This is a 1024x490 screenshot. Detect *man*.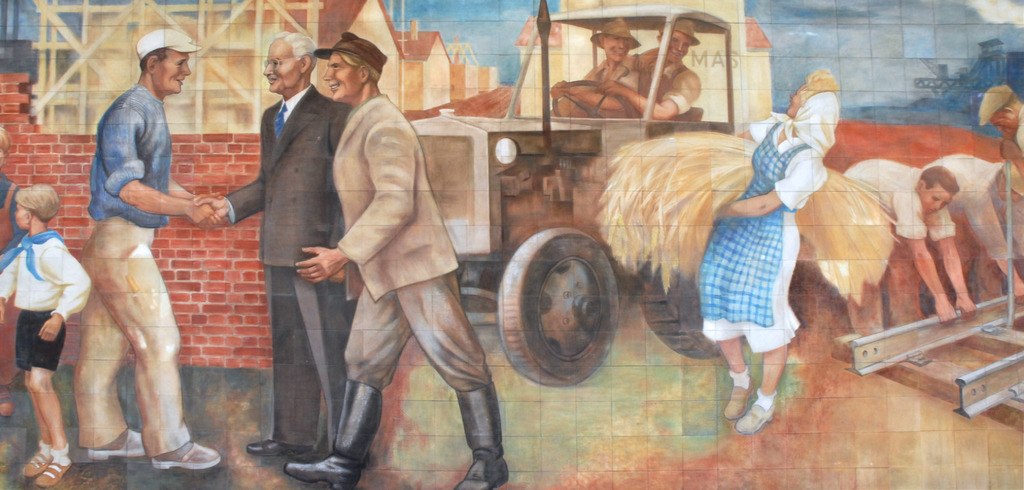
region(930, 153, 1023, 307).
